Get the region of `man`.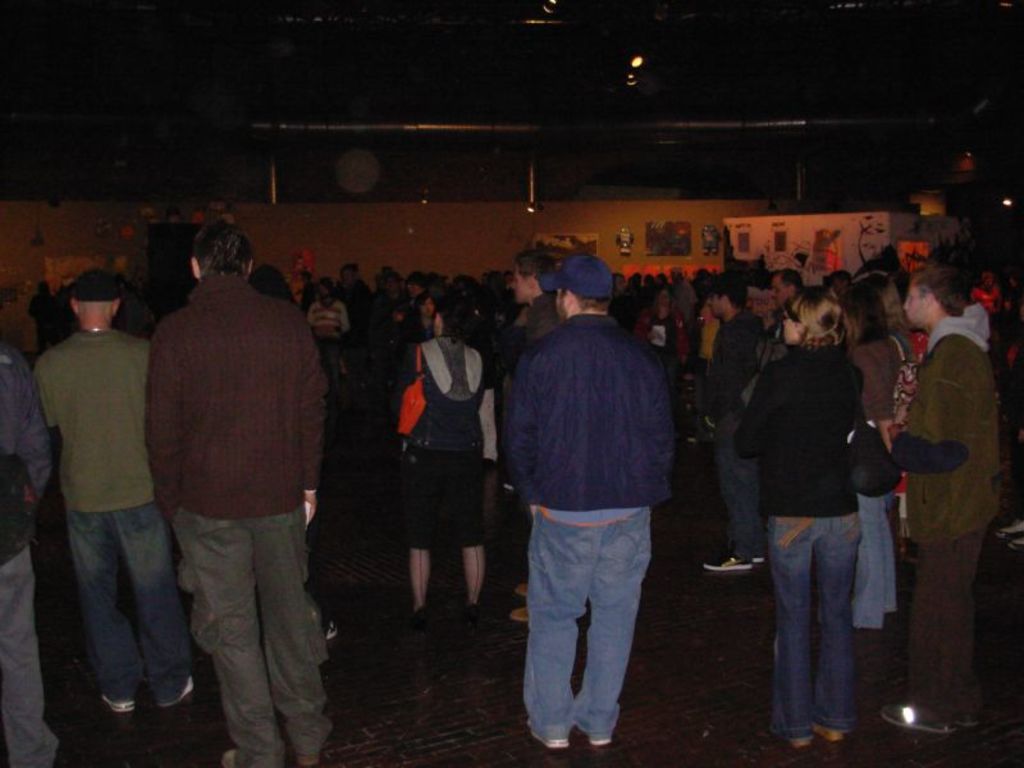
143/215/328/767.
